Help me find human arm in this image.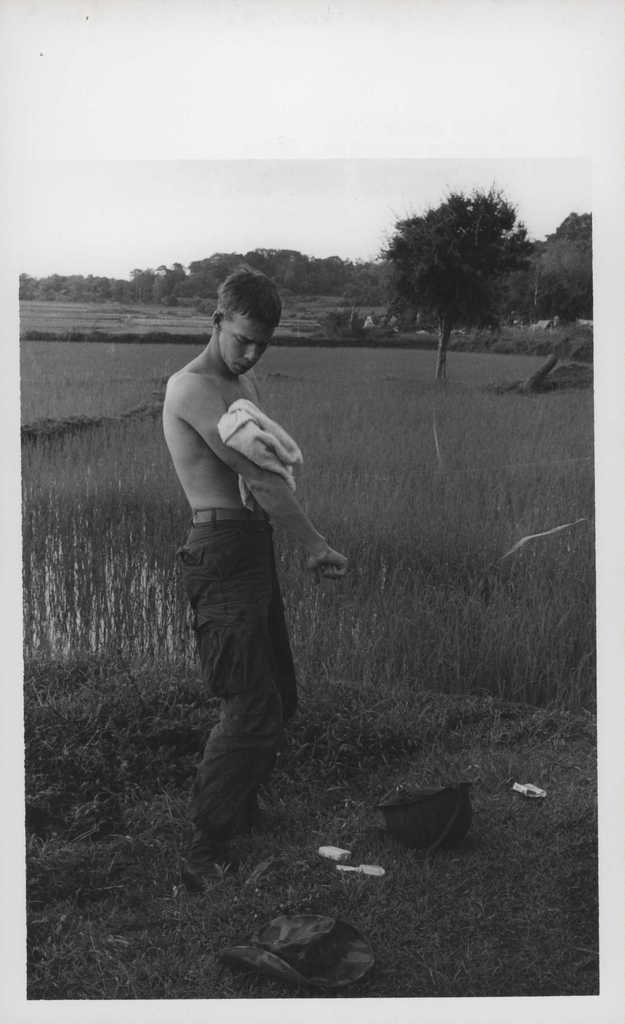
Found it: box(188, 382, 327, 572).
